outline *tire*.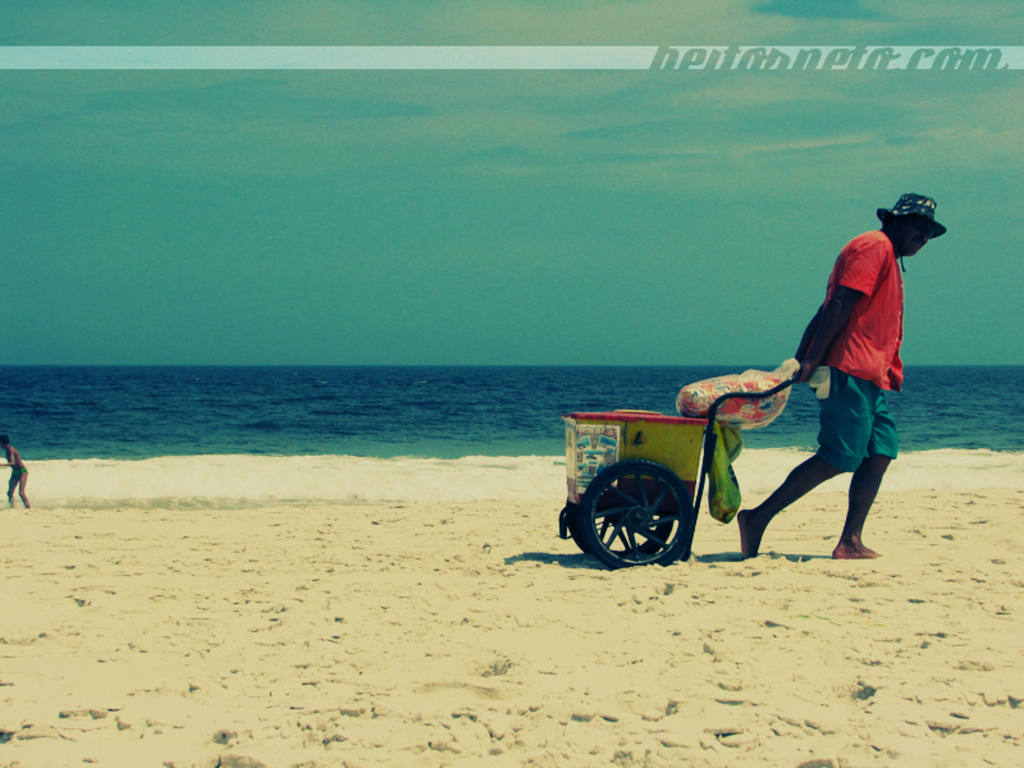
Outline: x1=561 y1=500 x2=673 y2=559.
